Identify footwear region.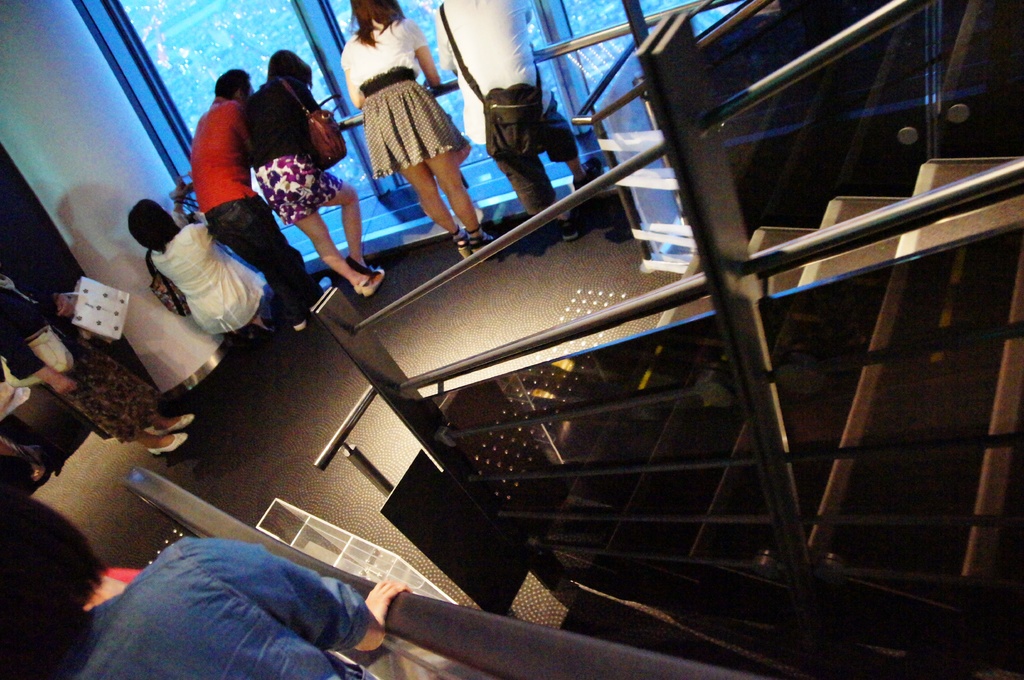
Region: rect(571, 154, 609, 191).
